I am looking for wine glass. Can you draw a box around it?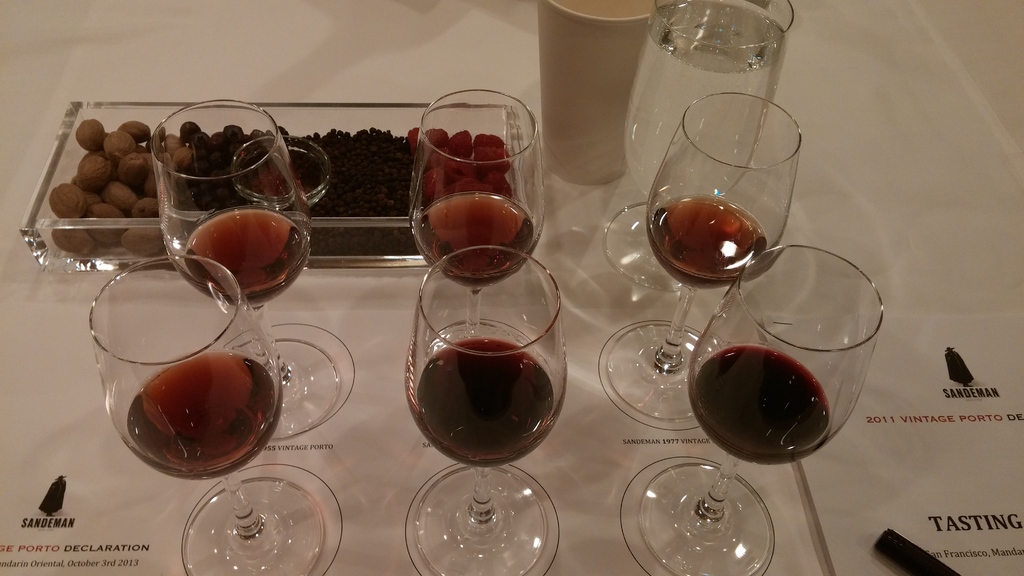
Sure, the bounding box is [161,100,353,440].
